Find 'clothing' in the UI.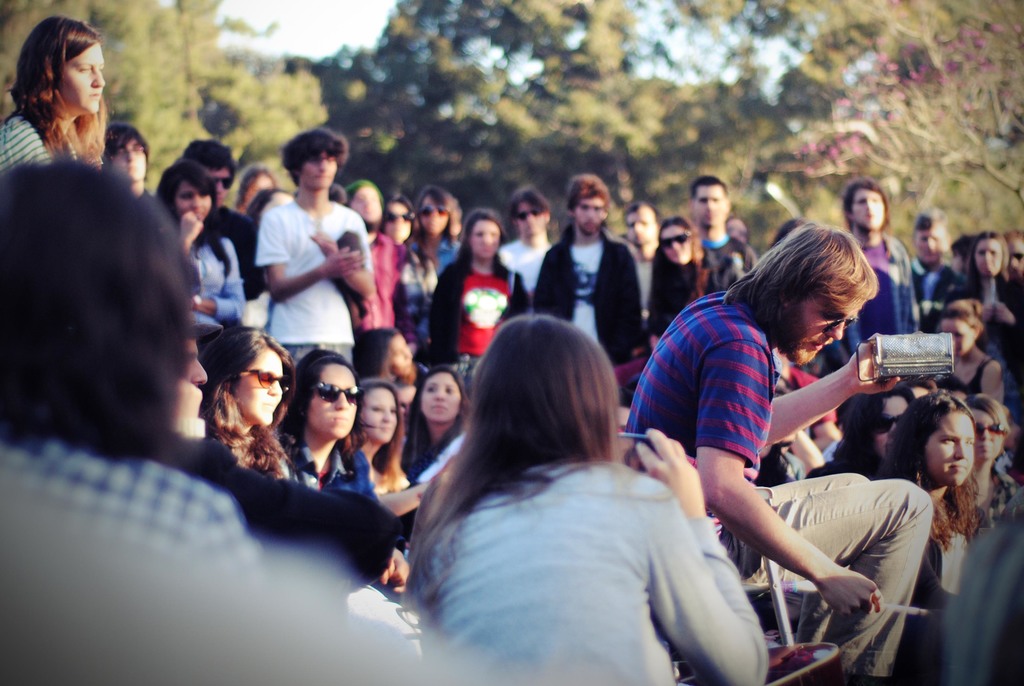
UI element at Rect(403, 442, 783, 683).
